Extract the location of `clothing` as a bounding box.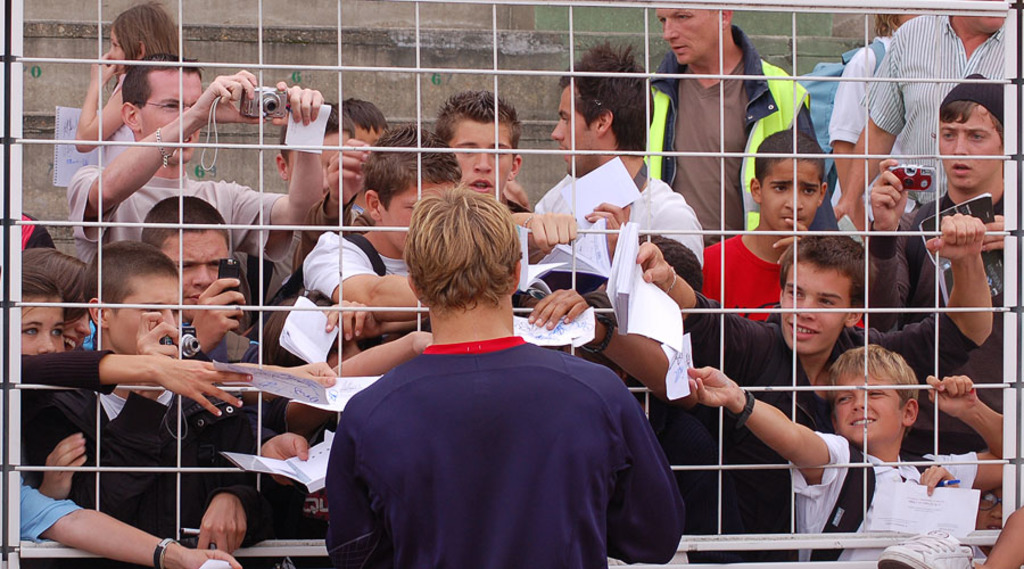
(x1=99, y1=76, x2=138, y2=162).
